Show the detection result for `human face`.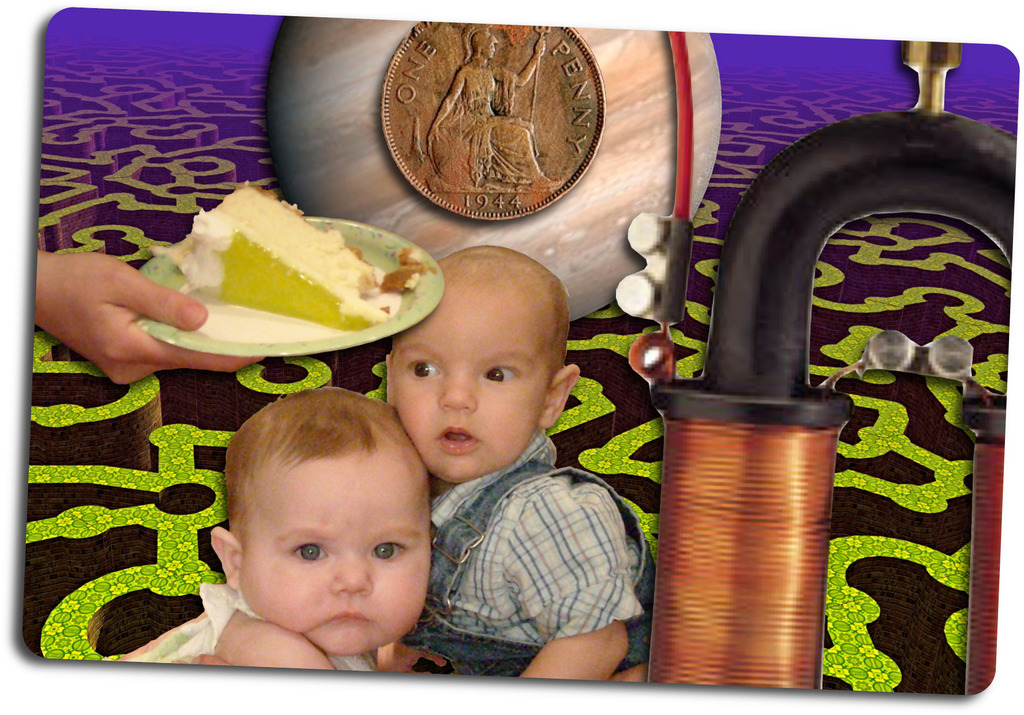
[240, 451, 426, 657].
